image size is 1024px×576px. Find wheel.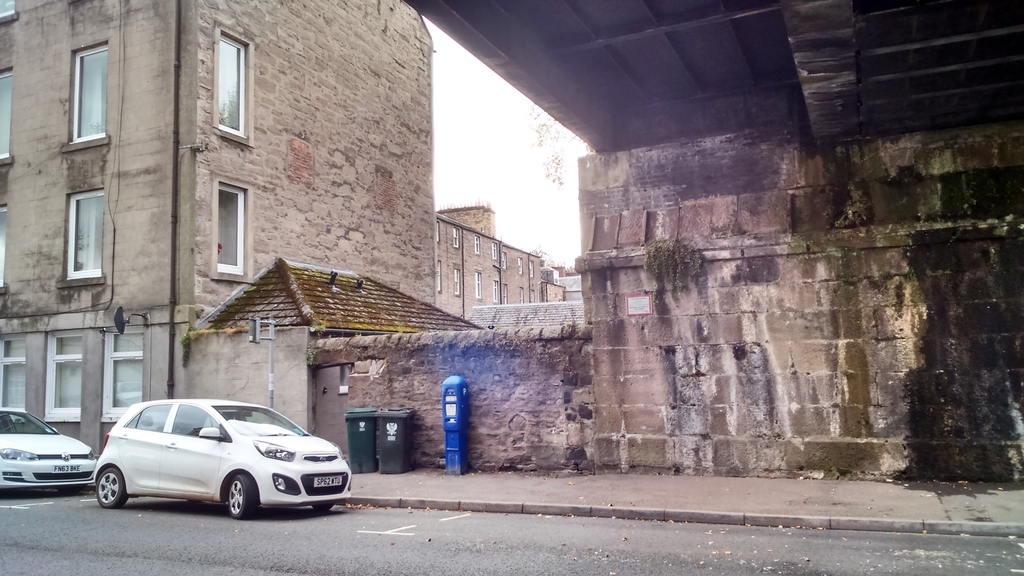
315:500:332:514.
